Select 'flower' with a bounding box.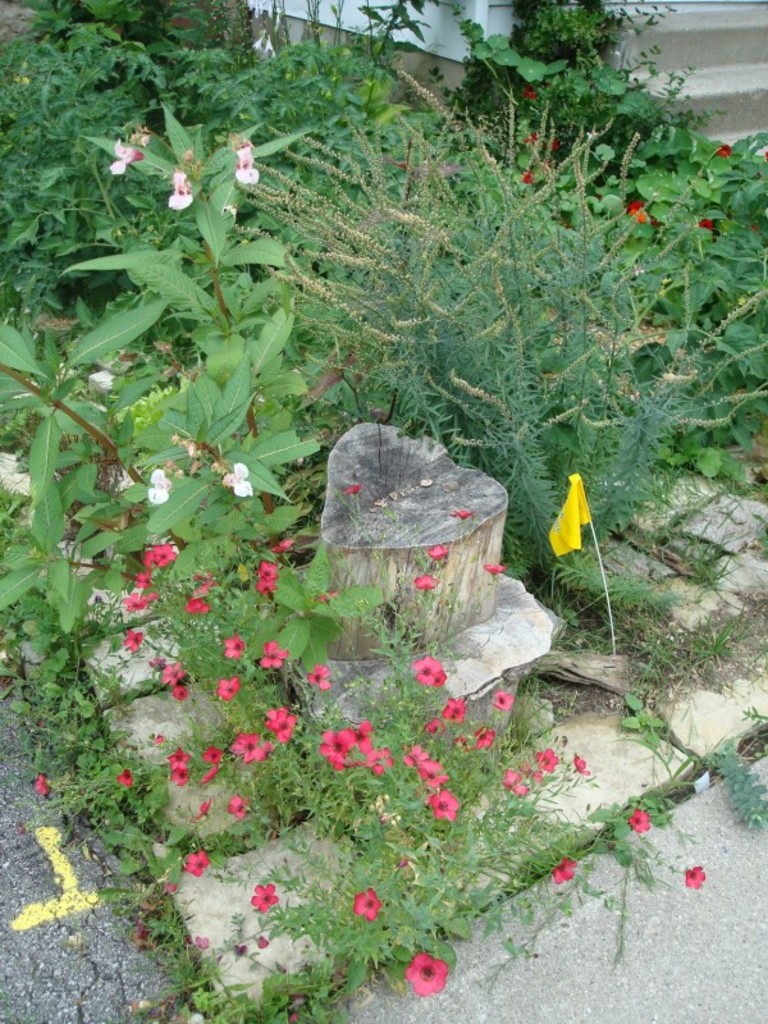
bbox=[453, 509, 471, 520].
